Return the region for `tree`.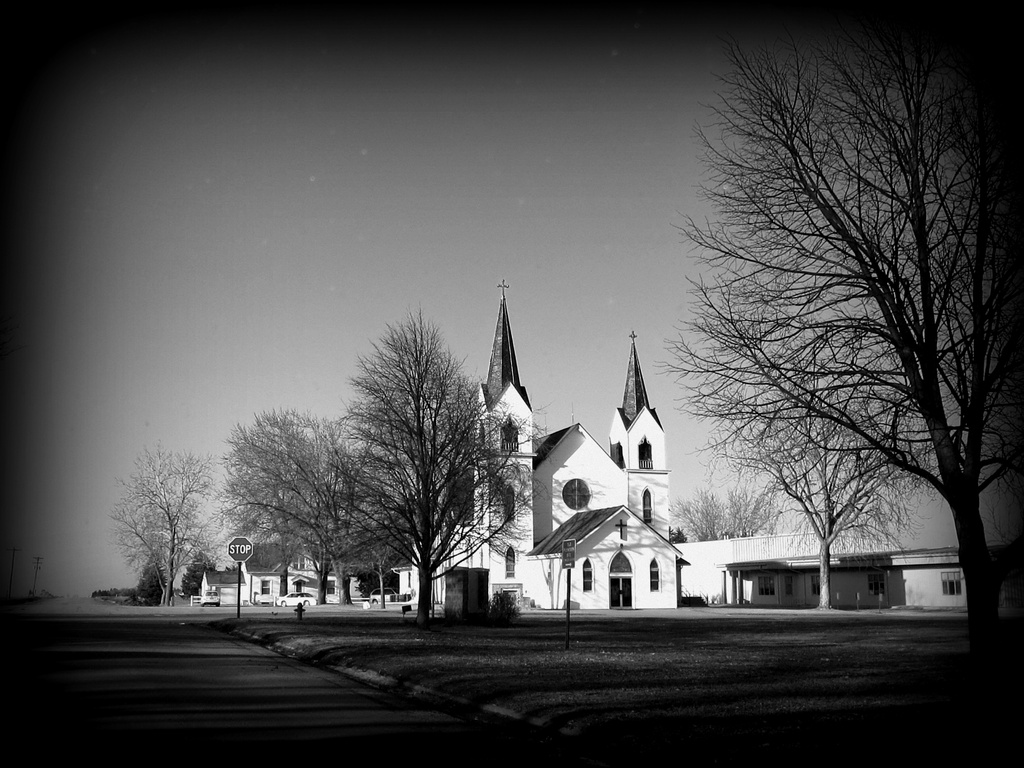
Rect(207, 403, 415, 604).
